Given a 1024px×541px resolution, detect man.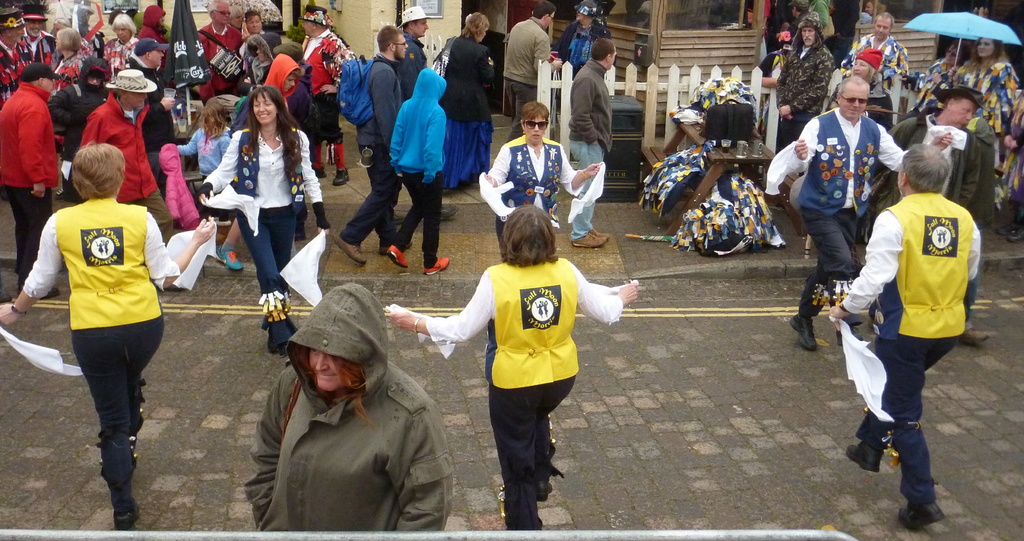
(left=771, top=8, right=840, bottom=182).
